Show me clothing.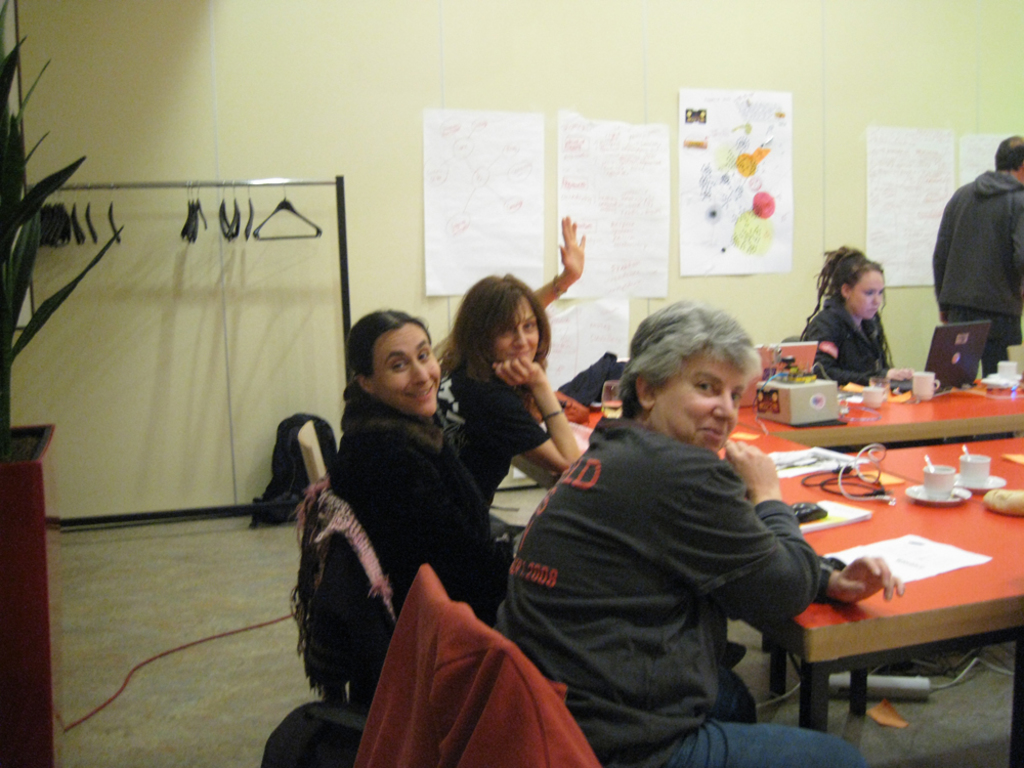
clothing is here: region(813, 311, 889, 401).
